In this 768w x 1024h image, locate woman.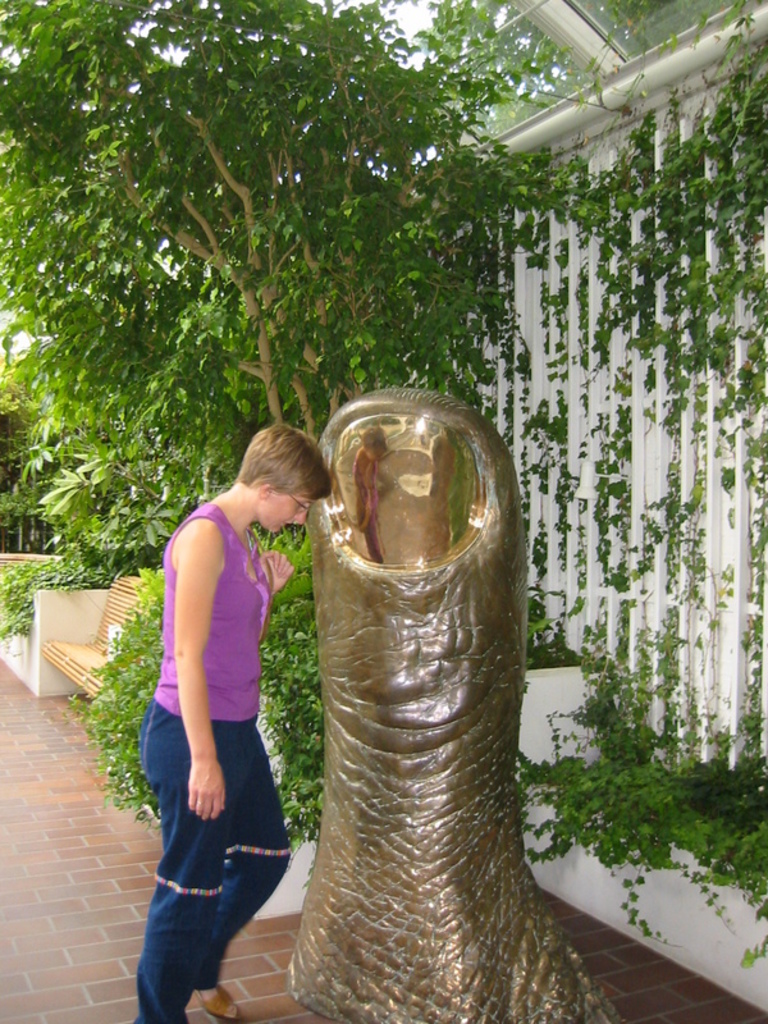
Bounding box: detection(134, 412, 346, 1023).
